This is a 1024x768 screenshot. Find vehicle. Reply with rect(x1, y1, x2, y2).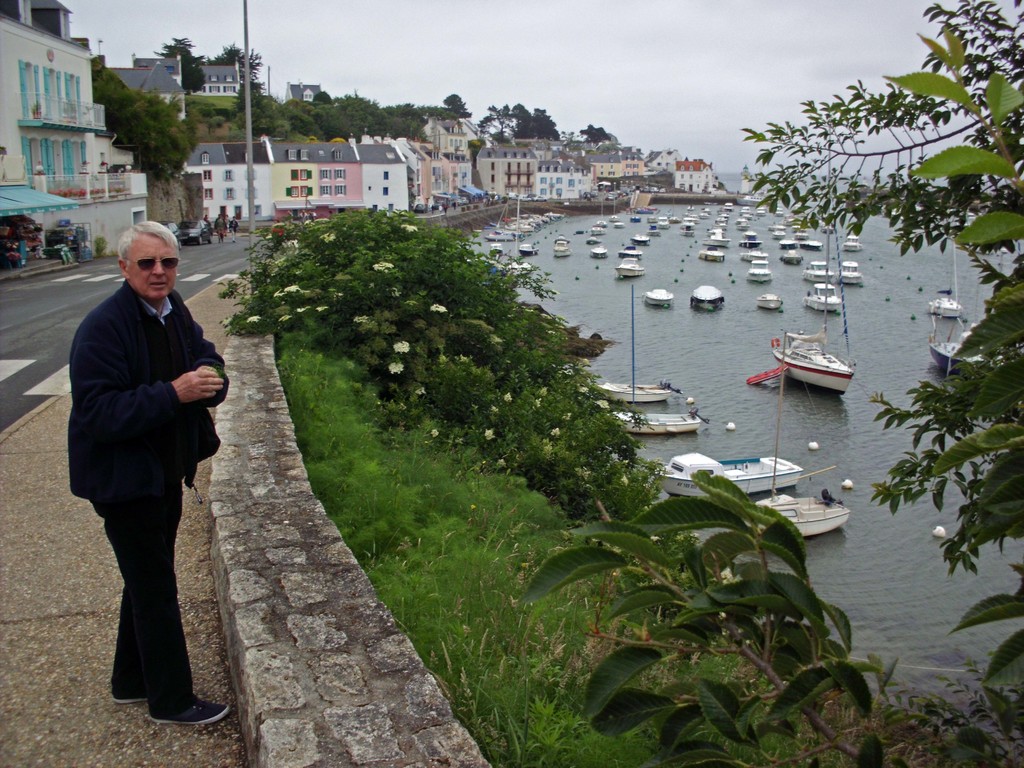
rect(593, 244, 609, 260).
